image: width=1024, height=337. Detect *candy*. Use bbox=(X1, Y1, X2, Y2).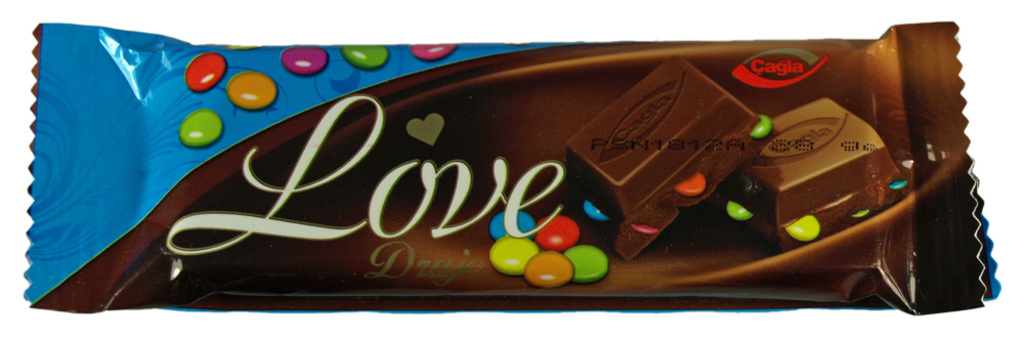
bbox=(182, 103, 226, 154).
